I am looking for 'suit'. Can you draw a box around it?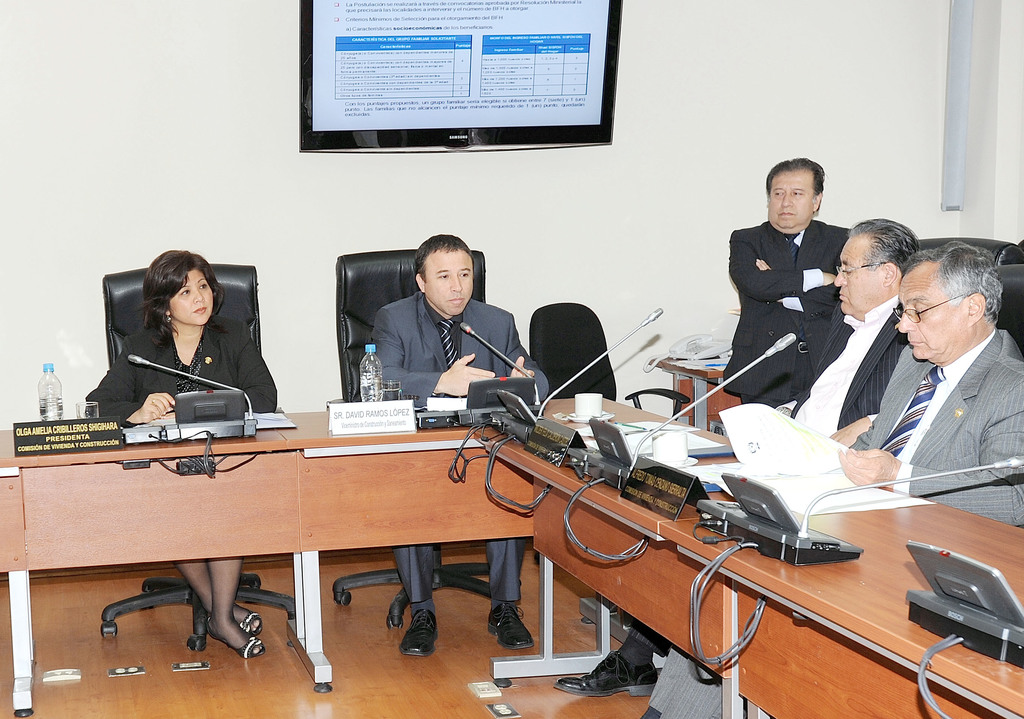
Sure, the bounding box is (79,328,278,427).
